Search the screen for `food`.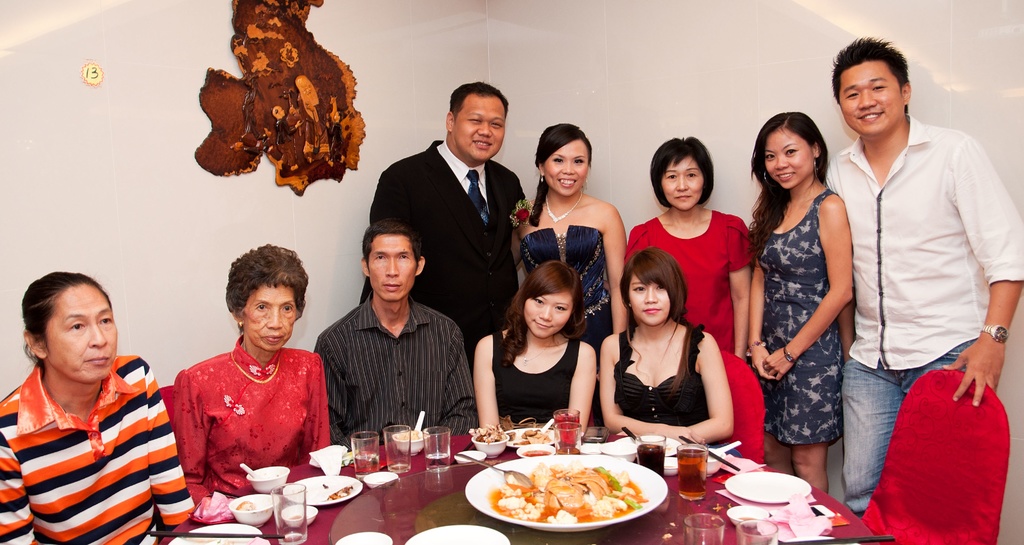
Found at 509/427/550/445.
